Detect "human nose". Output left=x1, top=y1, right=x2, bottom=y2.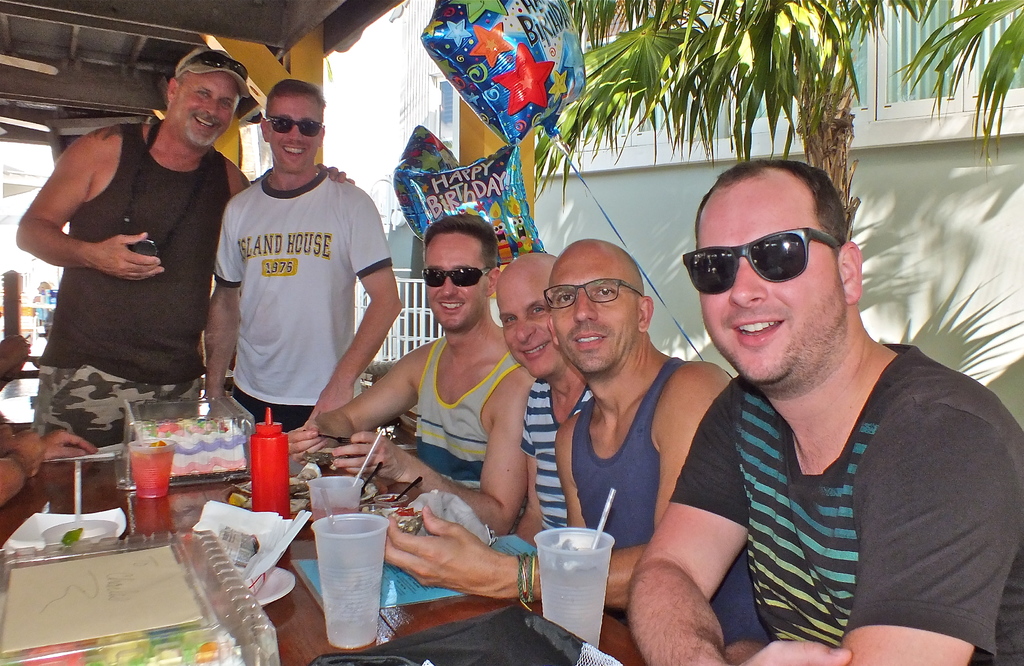
left=573, top=289, right=599, bottom=325.
